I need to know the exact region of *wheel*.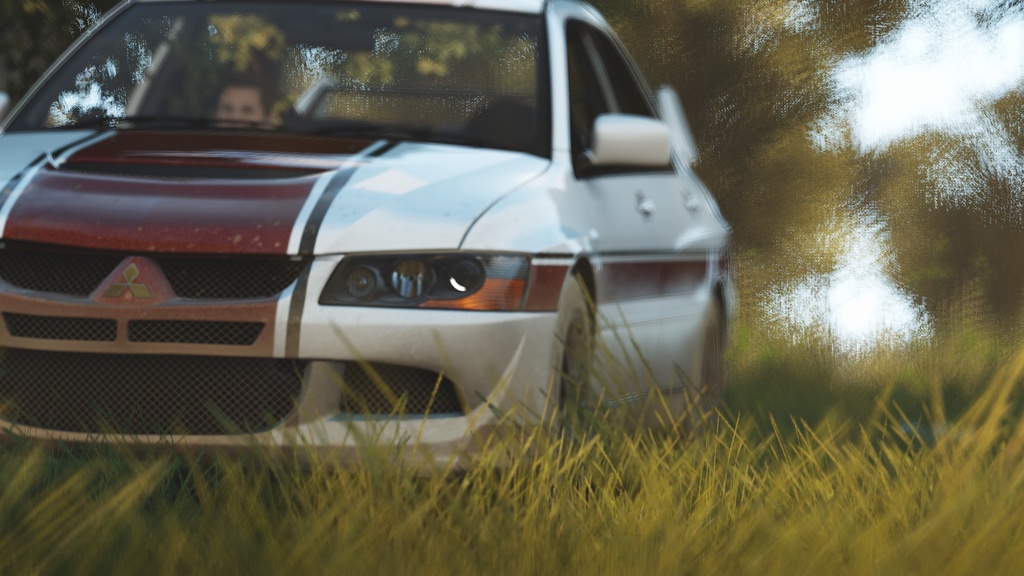
Region: (536,270,596,443).
